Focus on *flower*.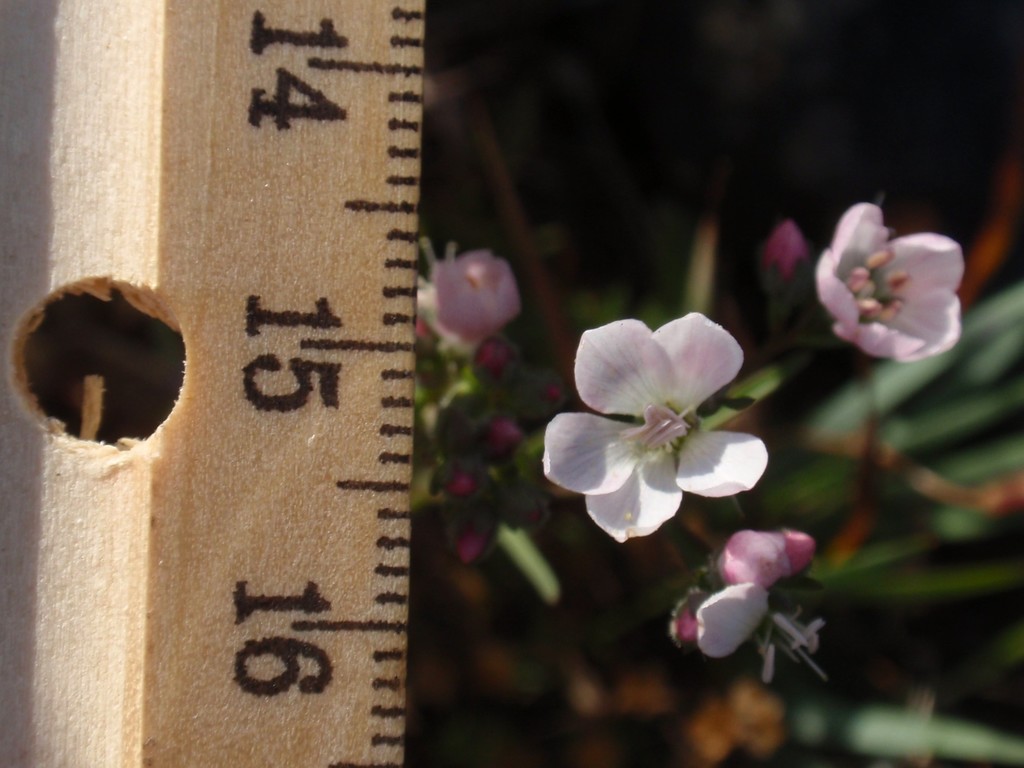
Focused at box(764, 223, 812, 269).
